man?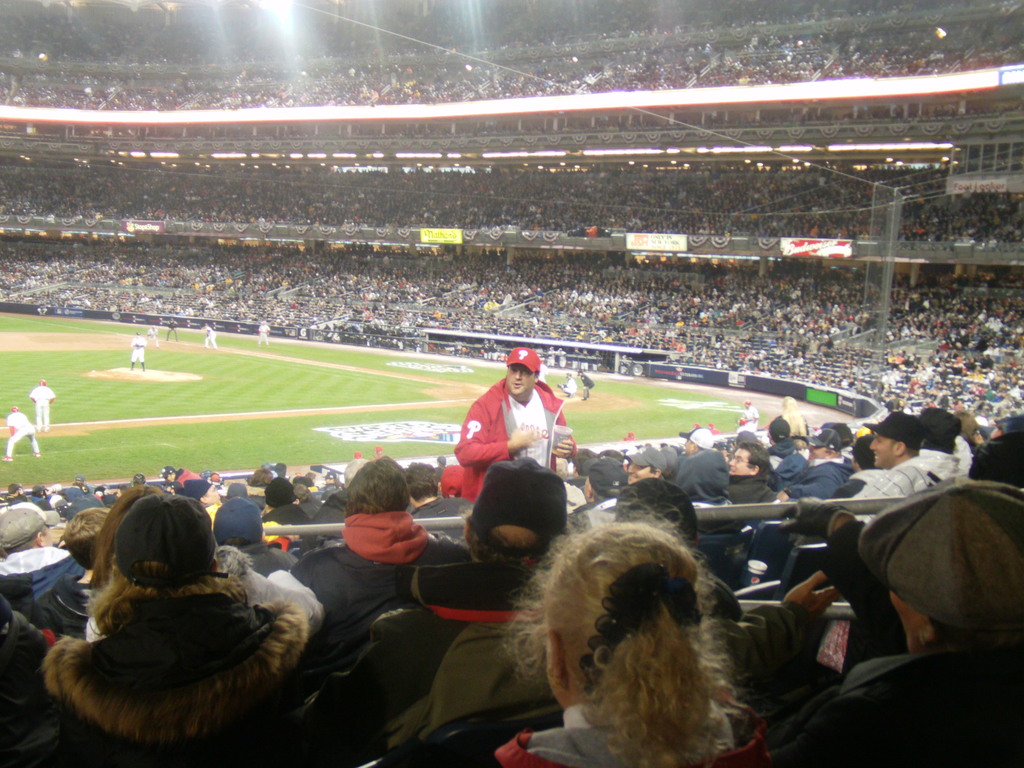
x1=335, y1=458, x2=567, y2=748
